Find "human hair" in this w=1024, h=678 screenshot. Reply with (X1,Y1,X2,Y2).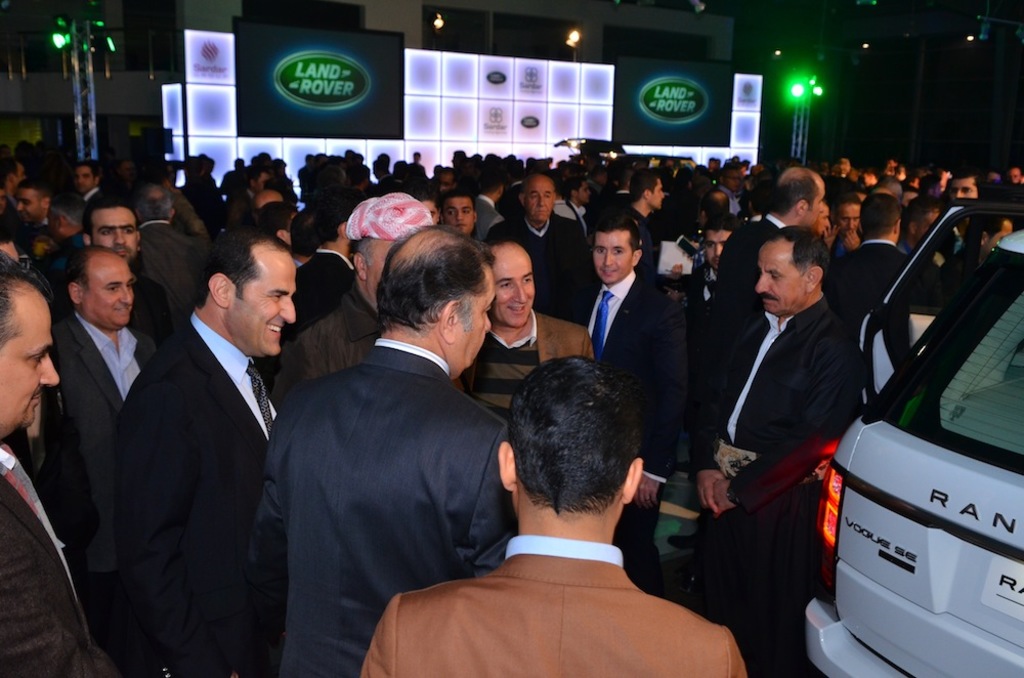
(702,189,730,209).
